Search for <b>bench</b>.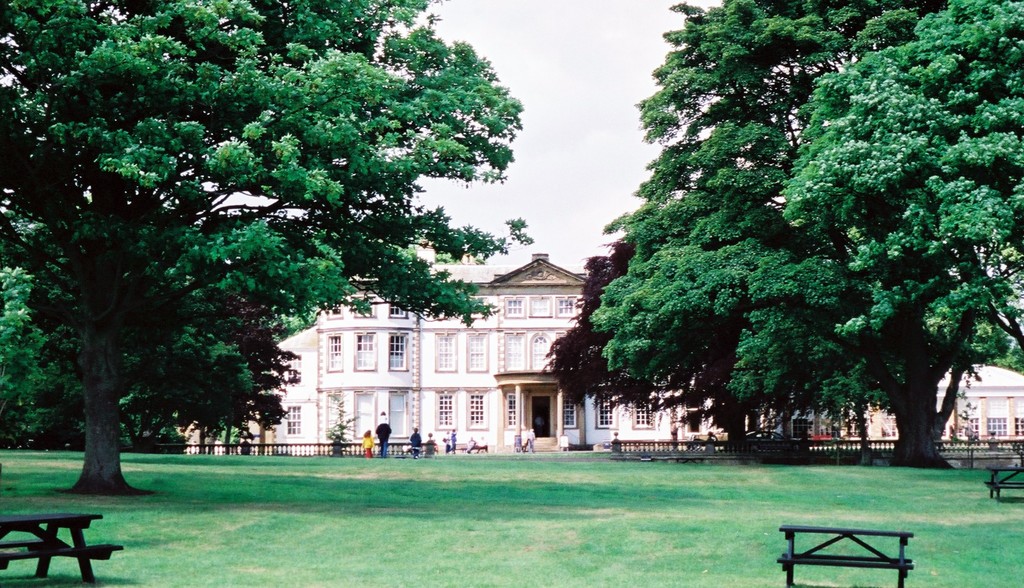
Found at x1=778, y1=524, x2=921, y2=587.
